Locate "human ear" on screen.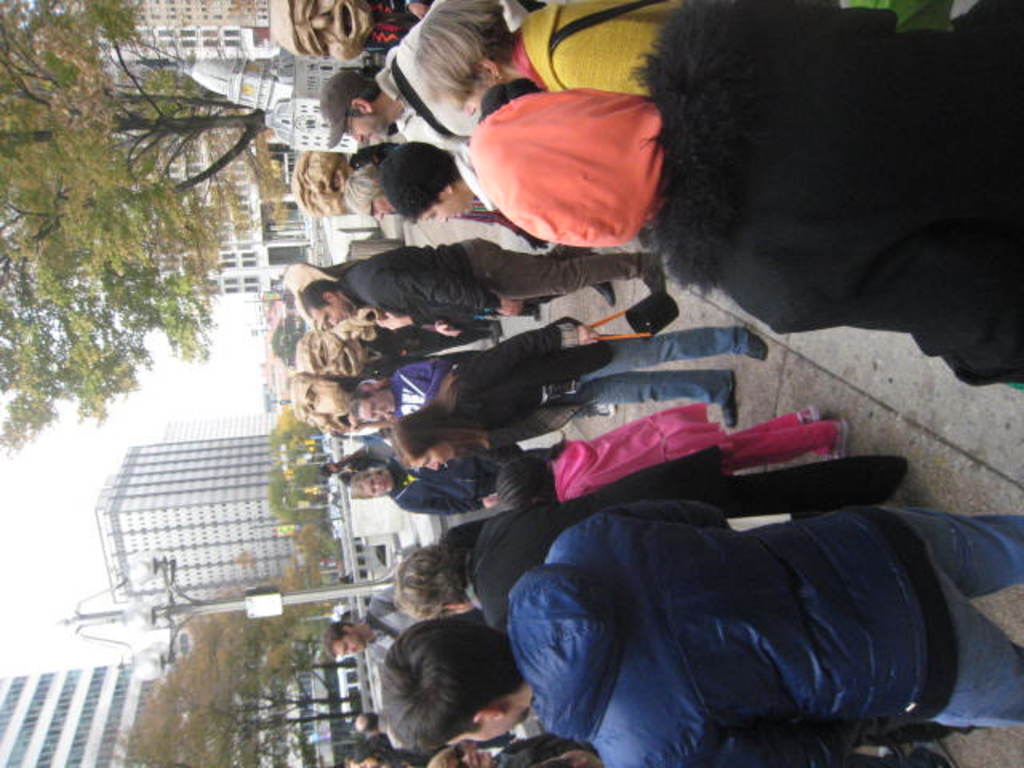
On screen at rect(480, 62, 494, 80).
